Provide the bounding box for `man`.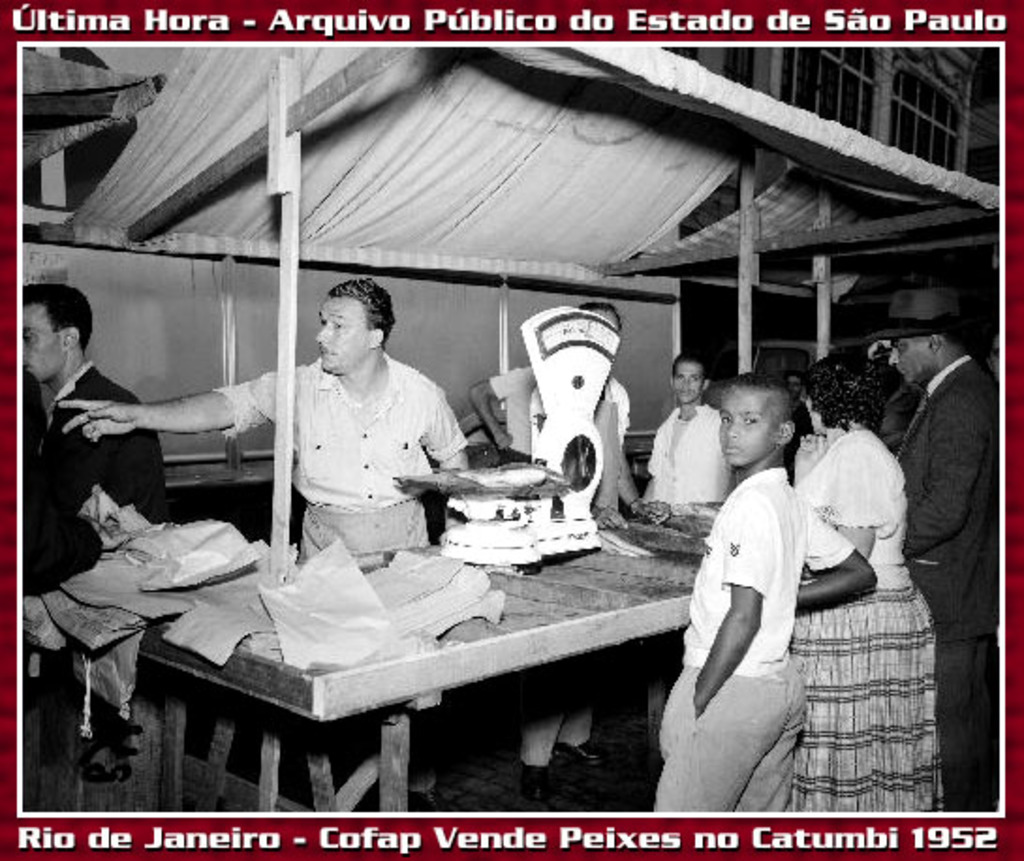
56,276,479,562.
